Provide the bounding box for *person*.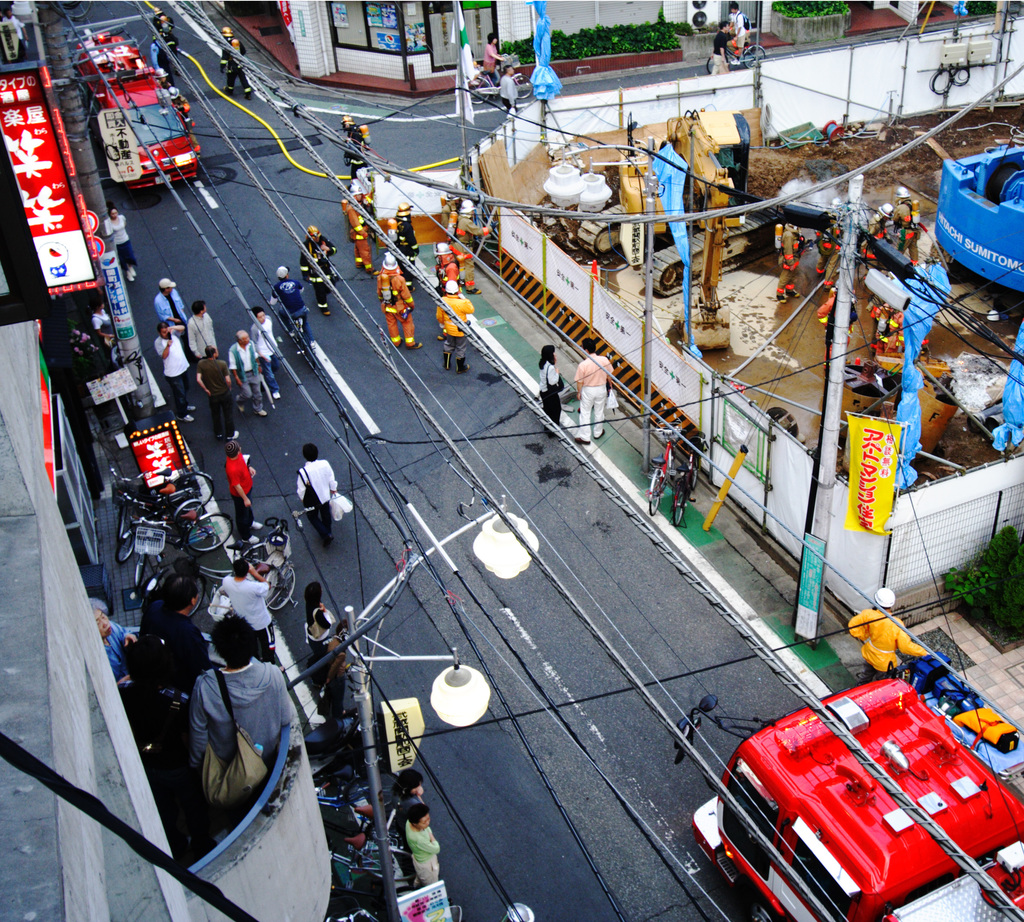
435, 273, 472, 363.
